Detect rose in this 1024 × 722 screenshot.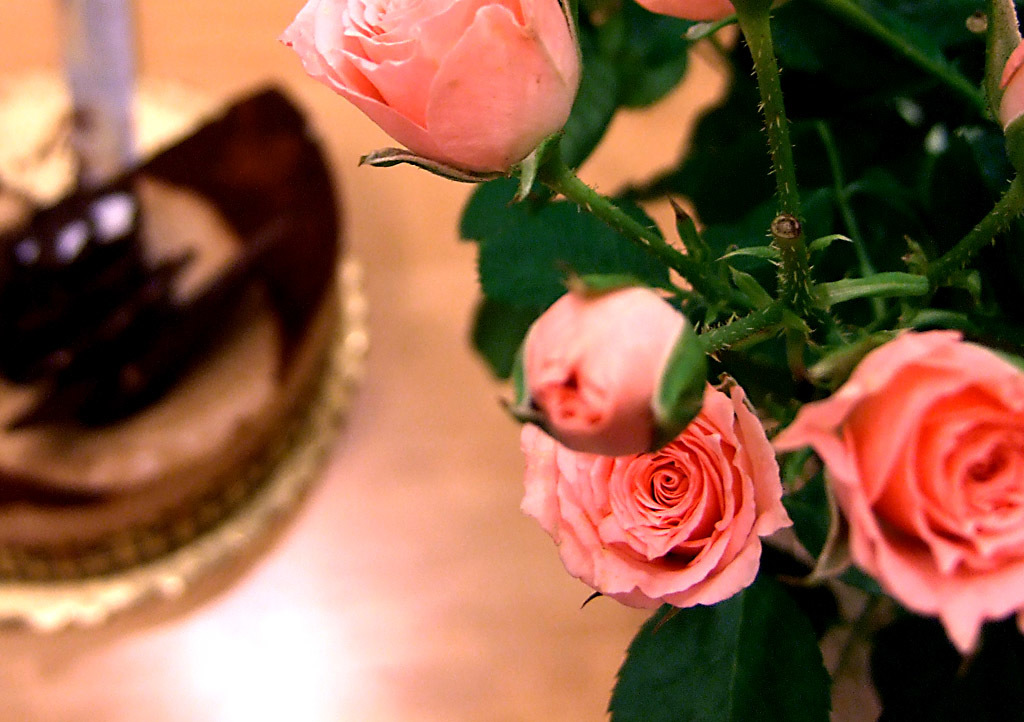
Detection: box=[516, 381, 797, 610].
